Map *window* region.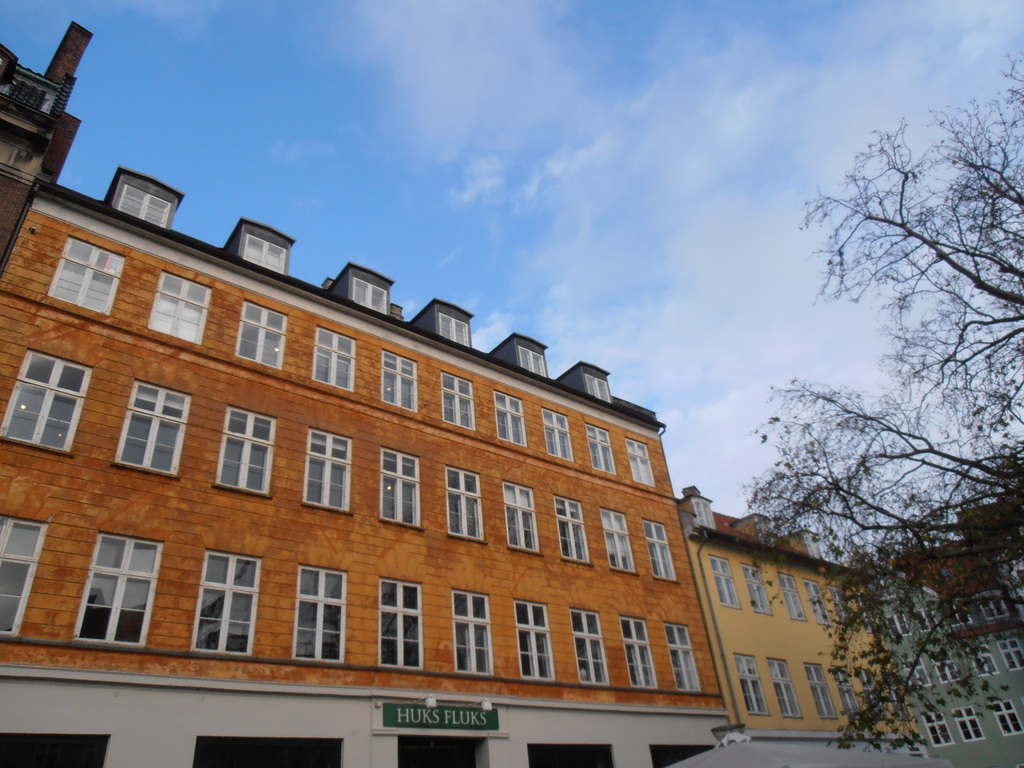
Mapped to Rect(648, 518, 682, 588).
